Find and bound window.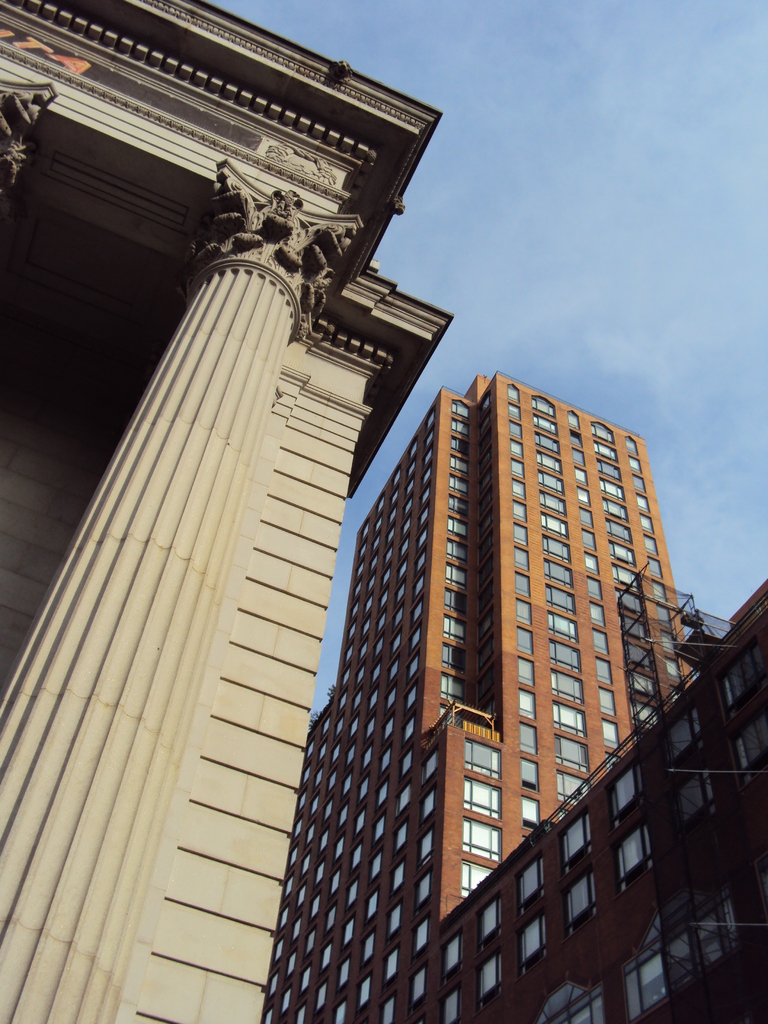
Bound: [left=570, top=465, right=591, bottom=489].
